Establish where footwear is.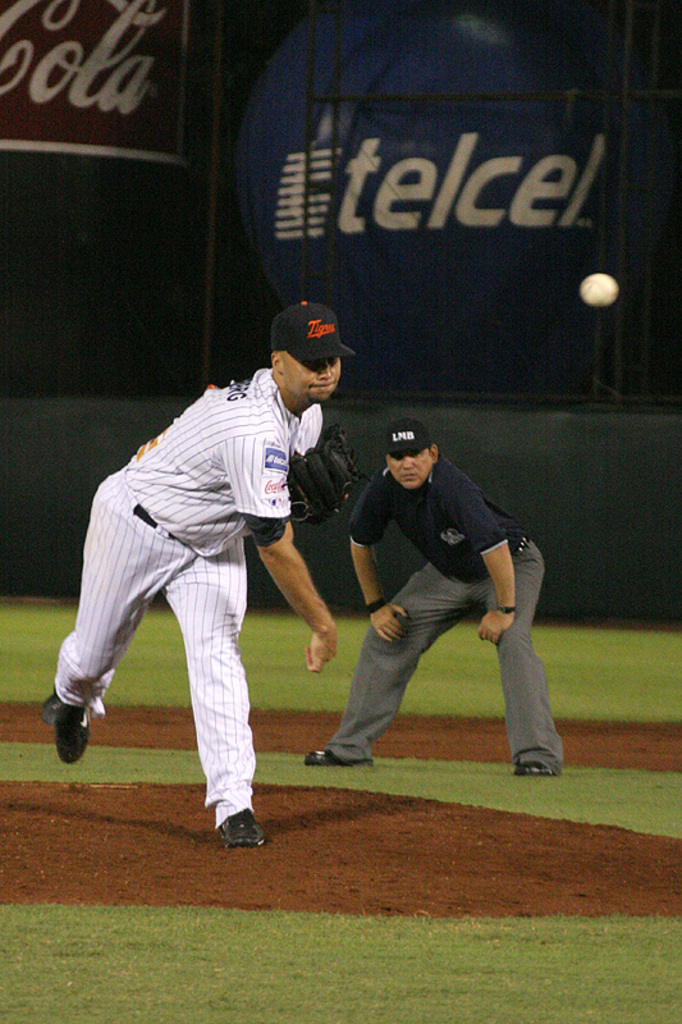
Established at (left=511, top=759, right=554, bottom=780).
